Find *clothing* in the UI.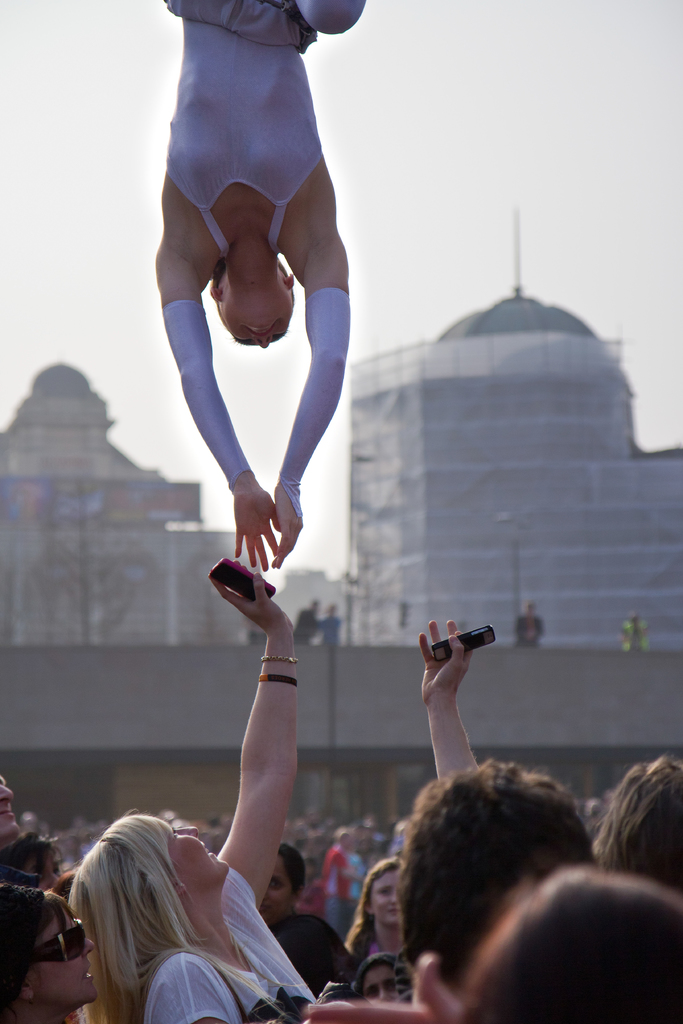
UI element at BBox(154, 20, 355, 218).
